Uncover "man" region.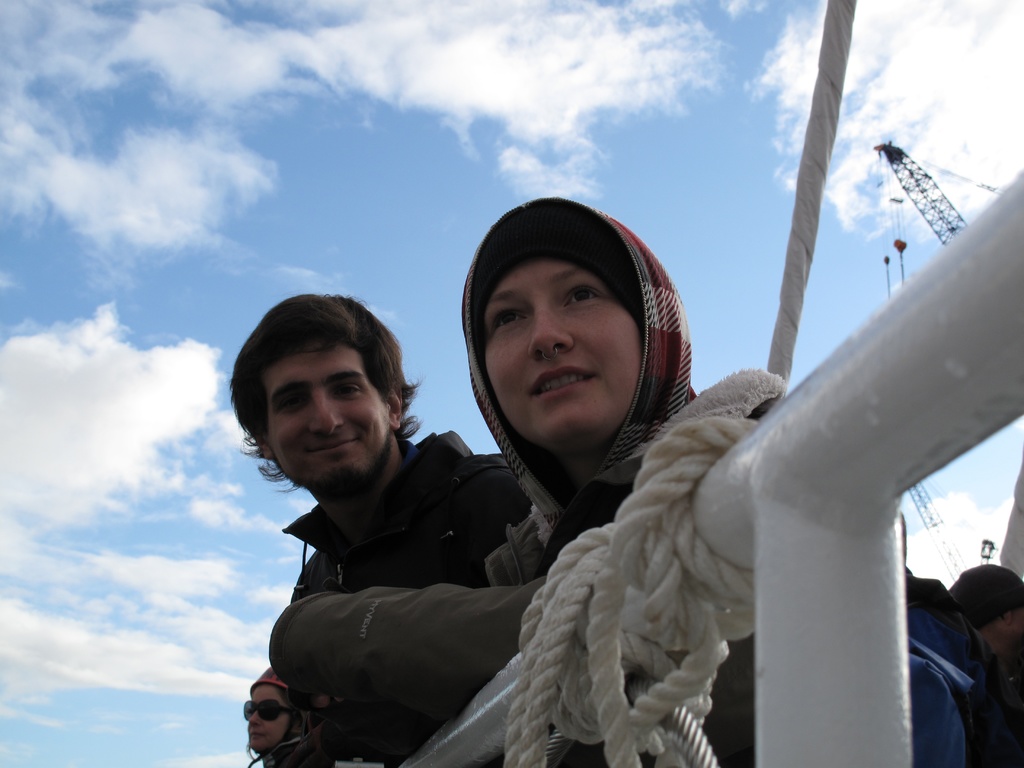
Uncovered: (left=222, top=292, right=530, bottom=751).
